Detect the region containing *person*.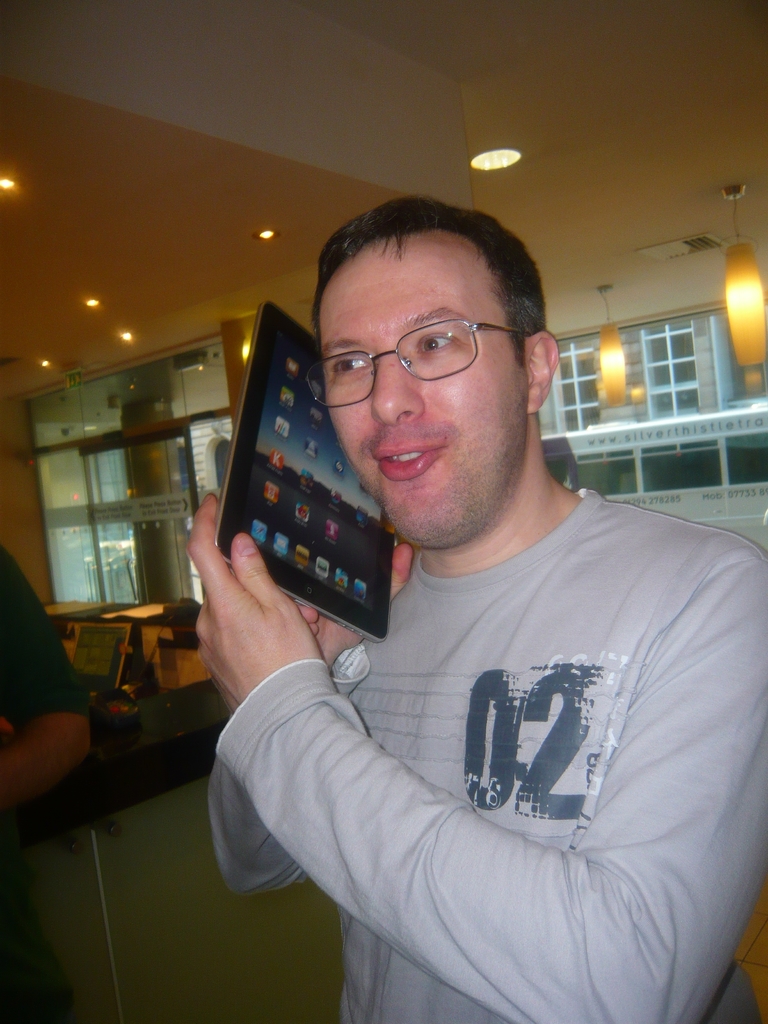
[left=173, top=195, right=753, bottom=1016].
